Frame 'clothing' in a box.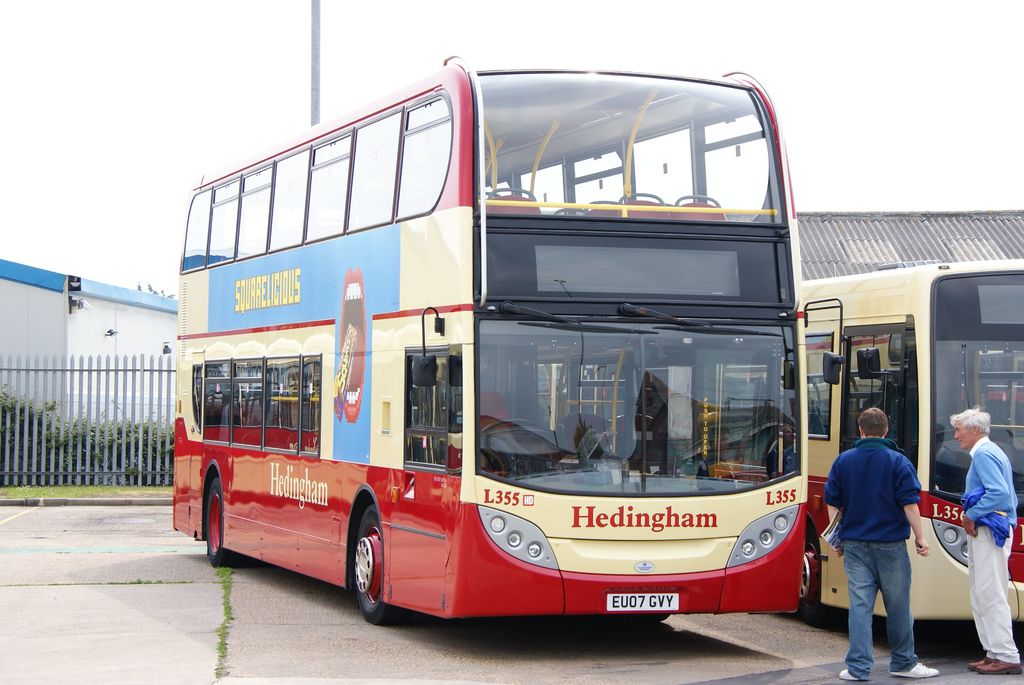
bbox=(967, 530, 1021, 657).
